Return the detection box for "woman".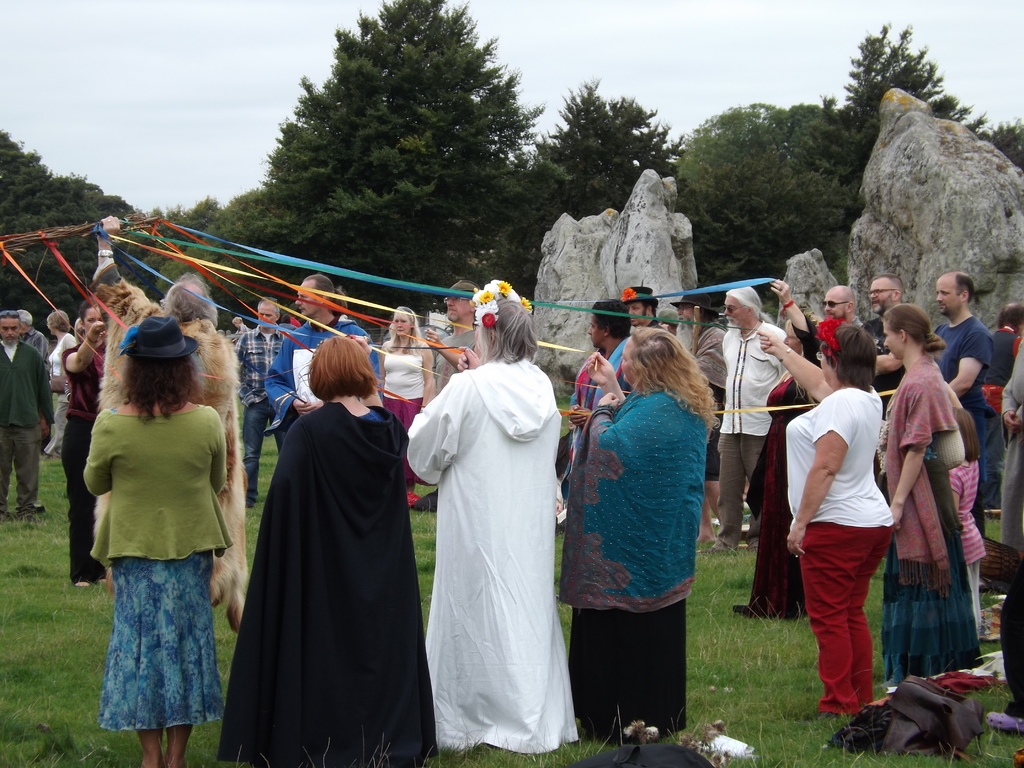
<bbox>228, 312, 420, 746</bbox>.
